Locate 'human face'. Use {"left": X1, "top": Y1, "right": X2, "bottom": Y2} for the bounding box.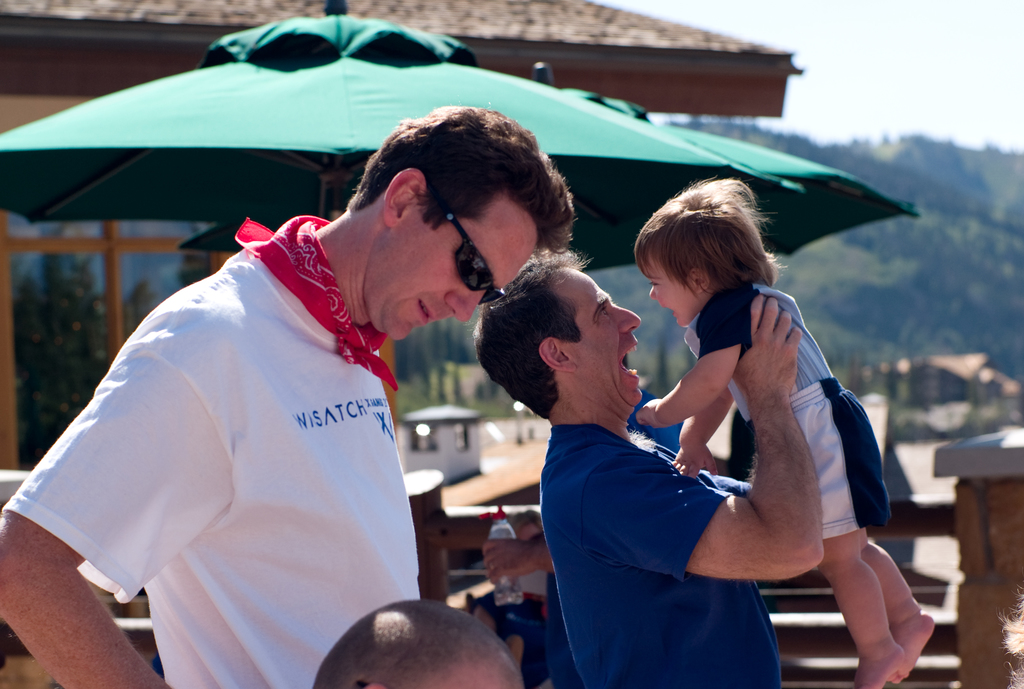
{"left": 563, "top": 259, "right": 645, "bottom": 423}.
